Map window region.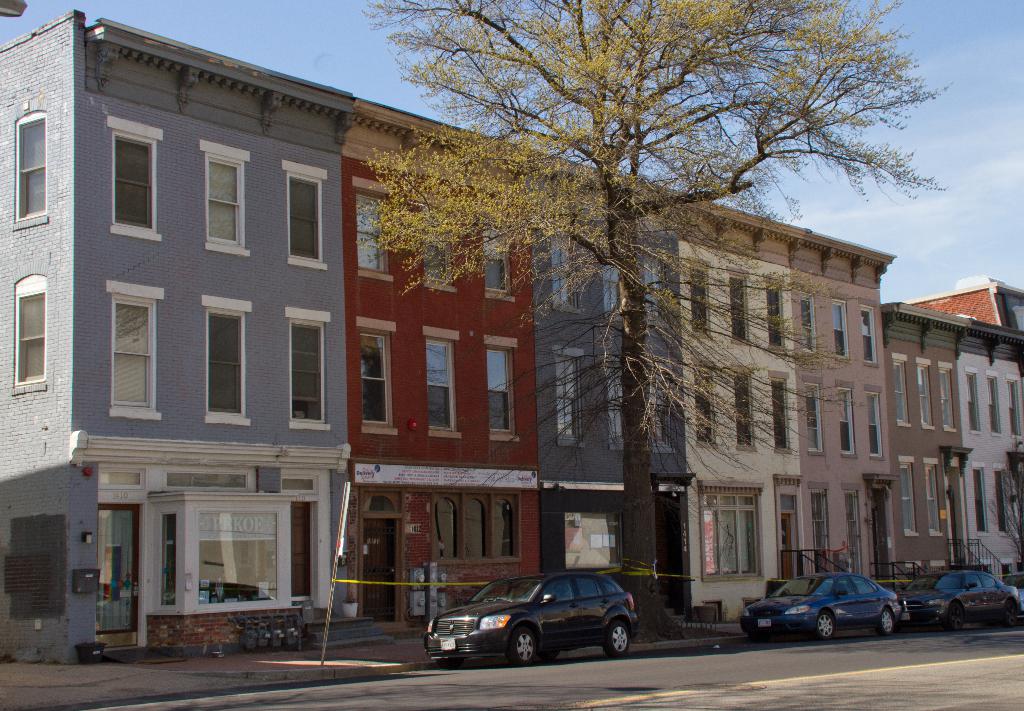
Mapped to 833 299 849 353.
